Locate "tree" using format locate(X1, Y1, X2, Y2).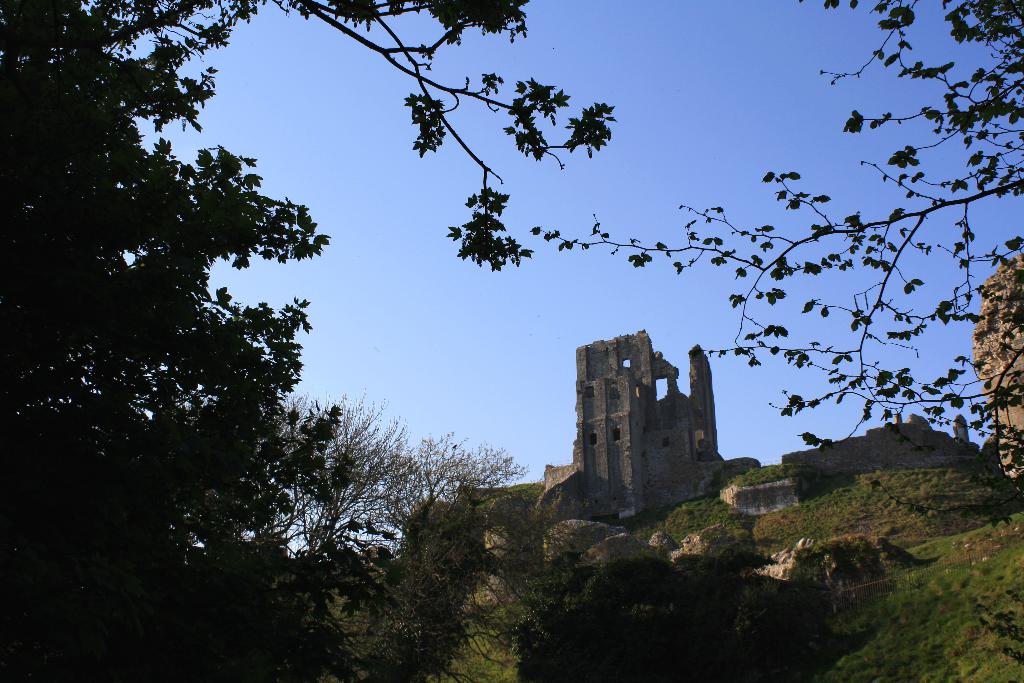
locate(535, 0, 1023, 531).
